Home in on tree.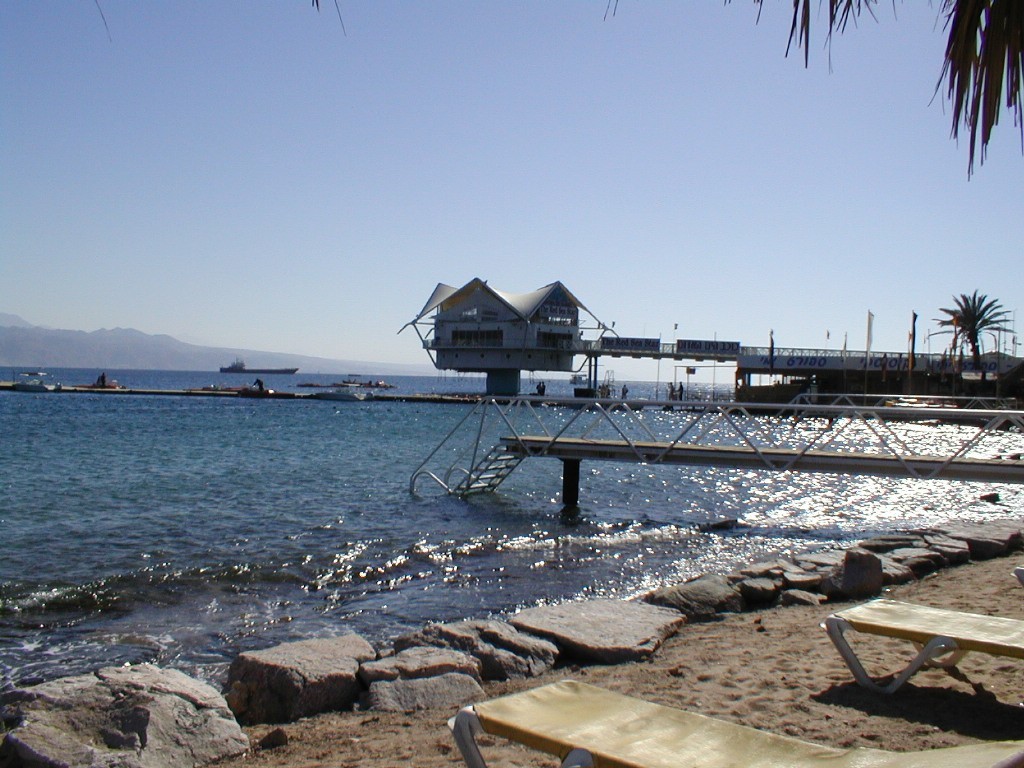
Homed in at bbox=(915, 0, 1019, 197).
